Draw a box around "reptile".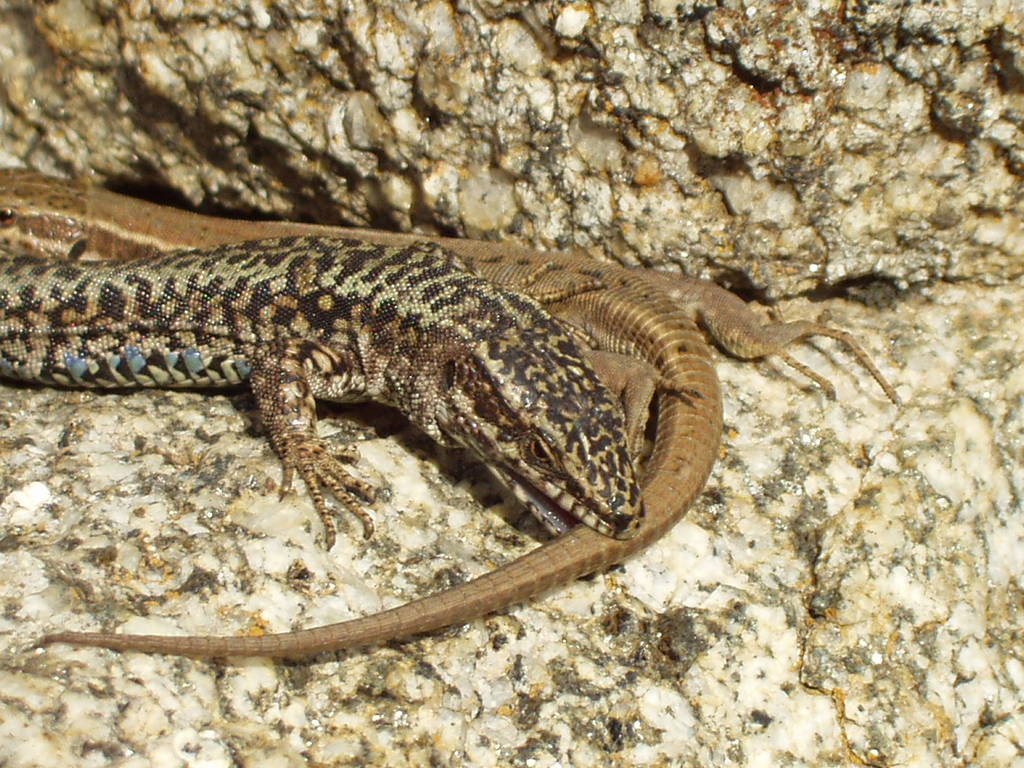
box(0, 236, 647, 557).
